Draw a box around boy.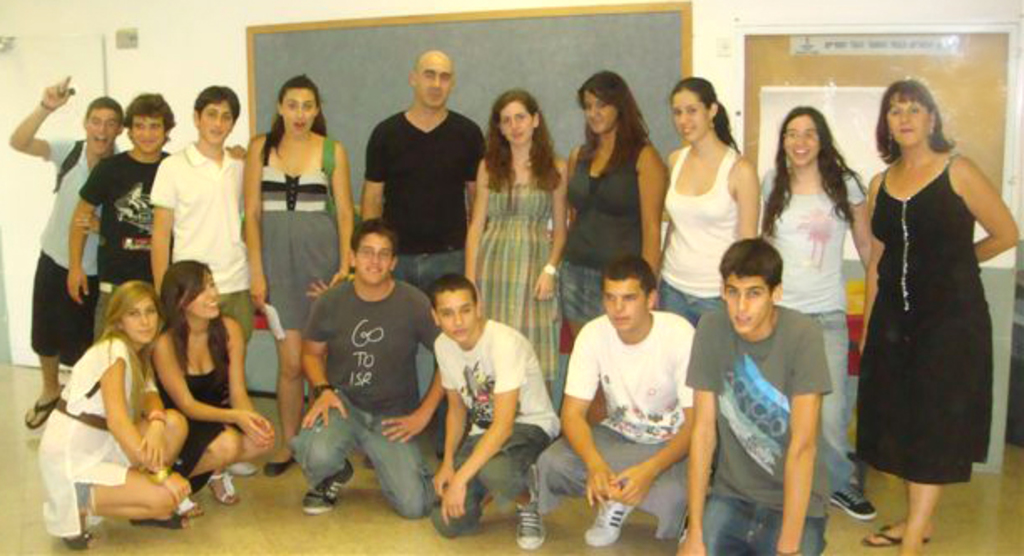
bbox(407, 258, 556, 517).
